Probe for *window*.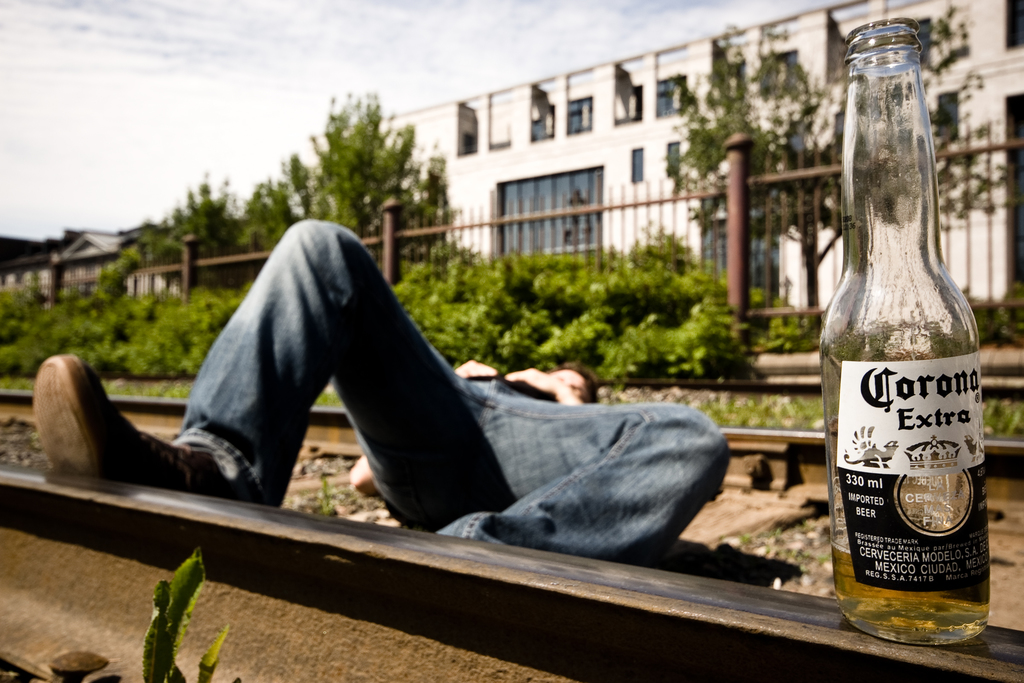
Probe result: 717:68:740:102.
